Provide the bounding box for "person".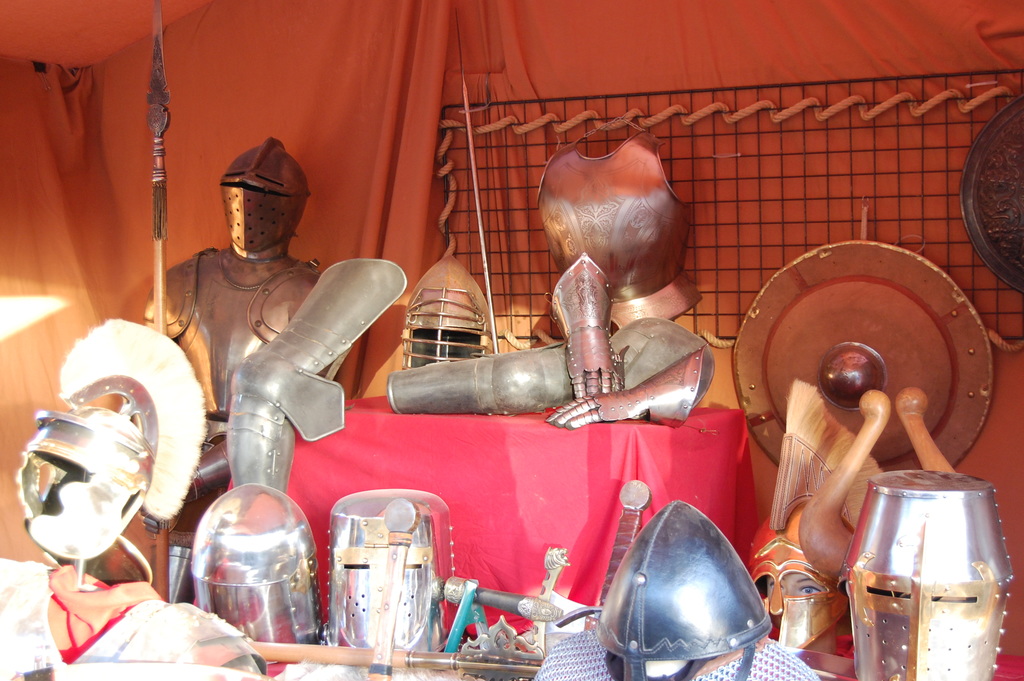
region(540, 500, 806, 680).
